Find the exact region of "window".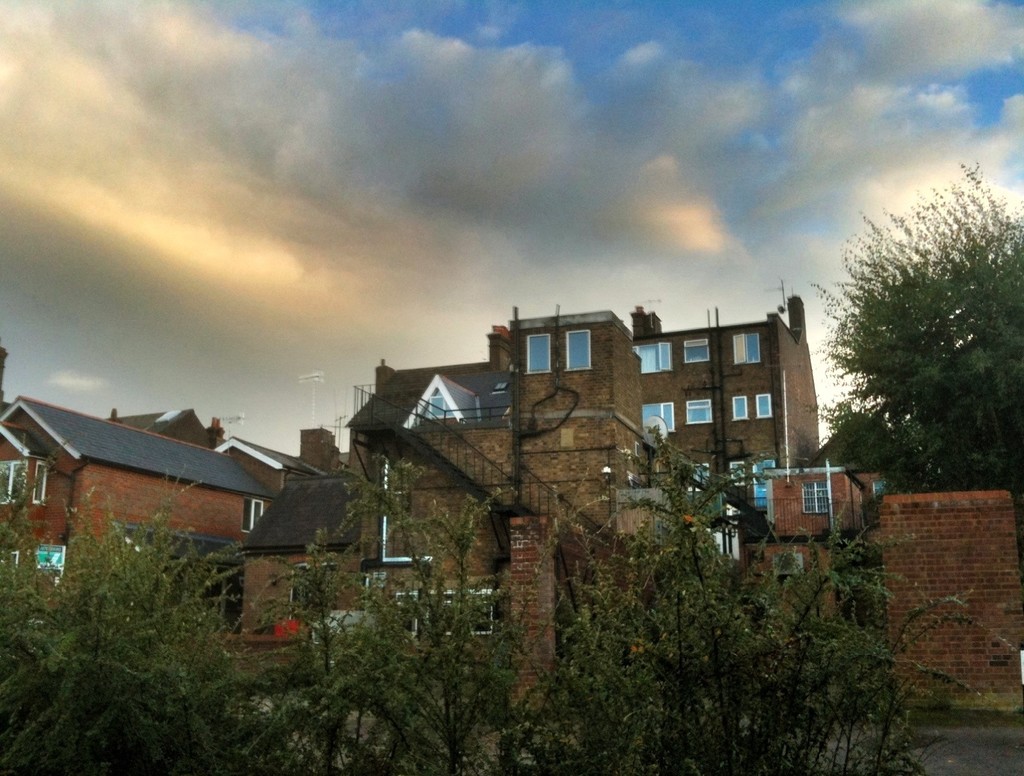
Exact region: detection(801, 483, 834, 521).
